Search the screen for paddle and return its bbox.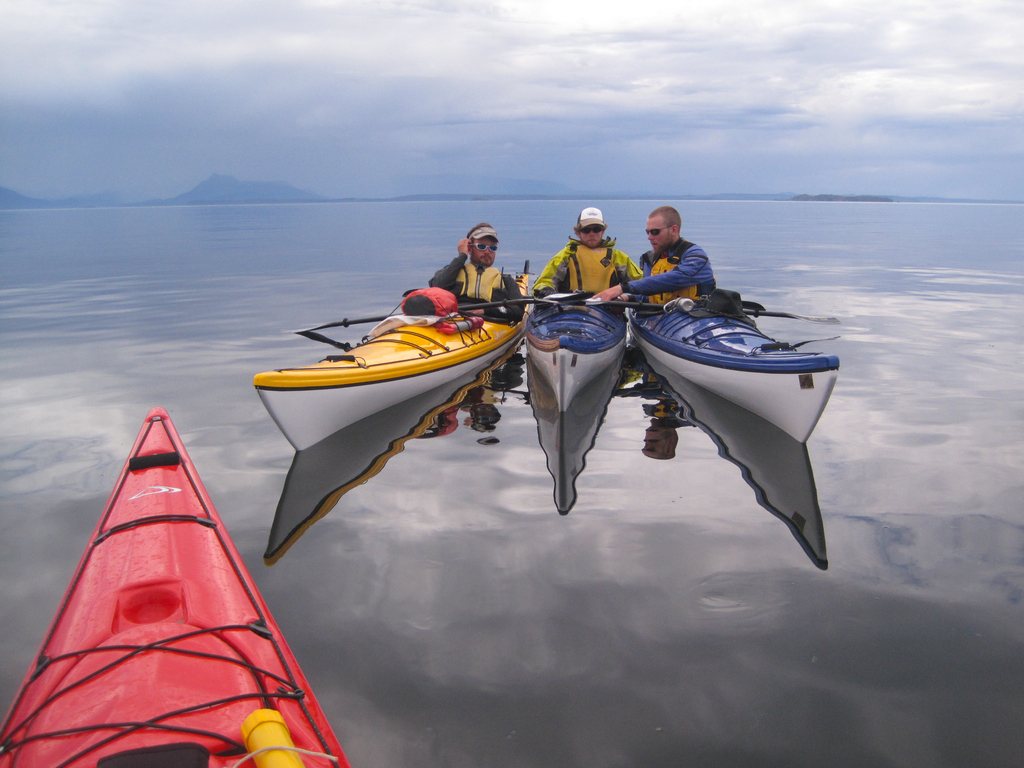
Found: region(463, 286, 597, 316).
